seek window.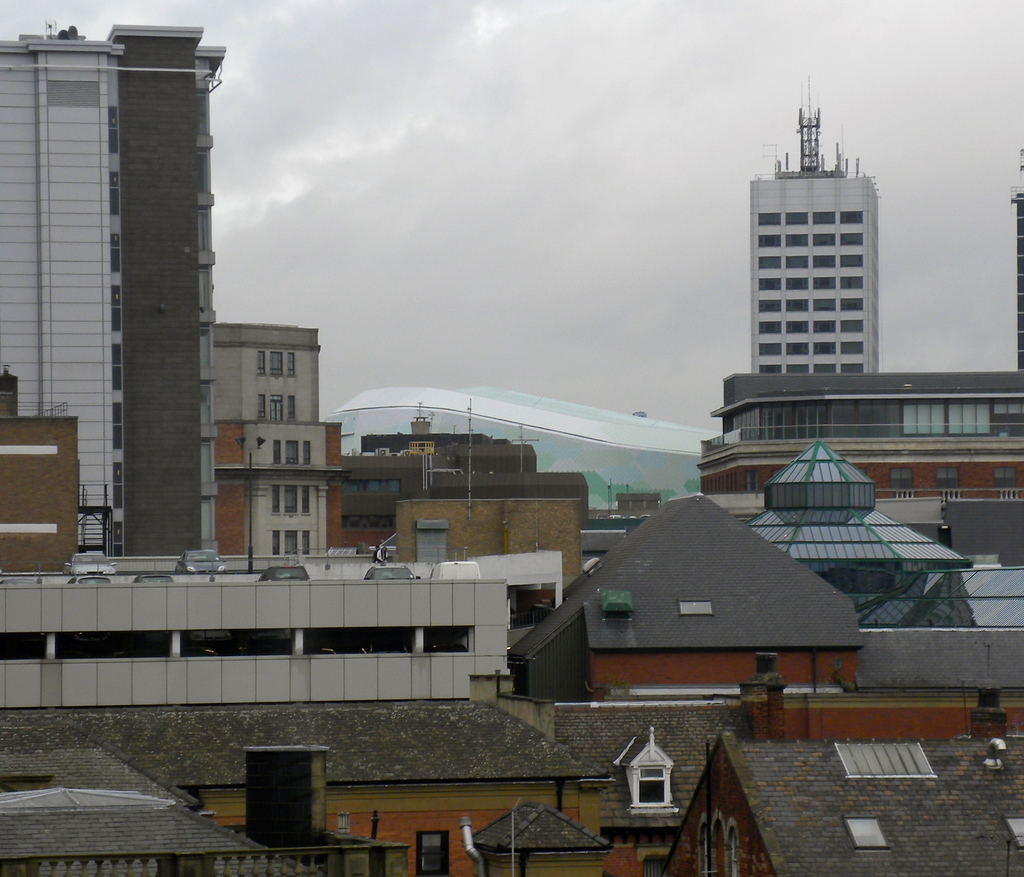
pyautogui.locateOnScreen(784, 255, 808, 268).
